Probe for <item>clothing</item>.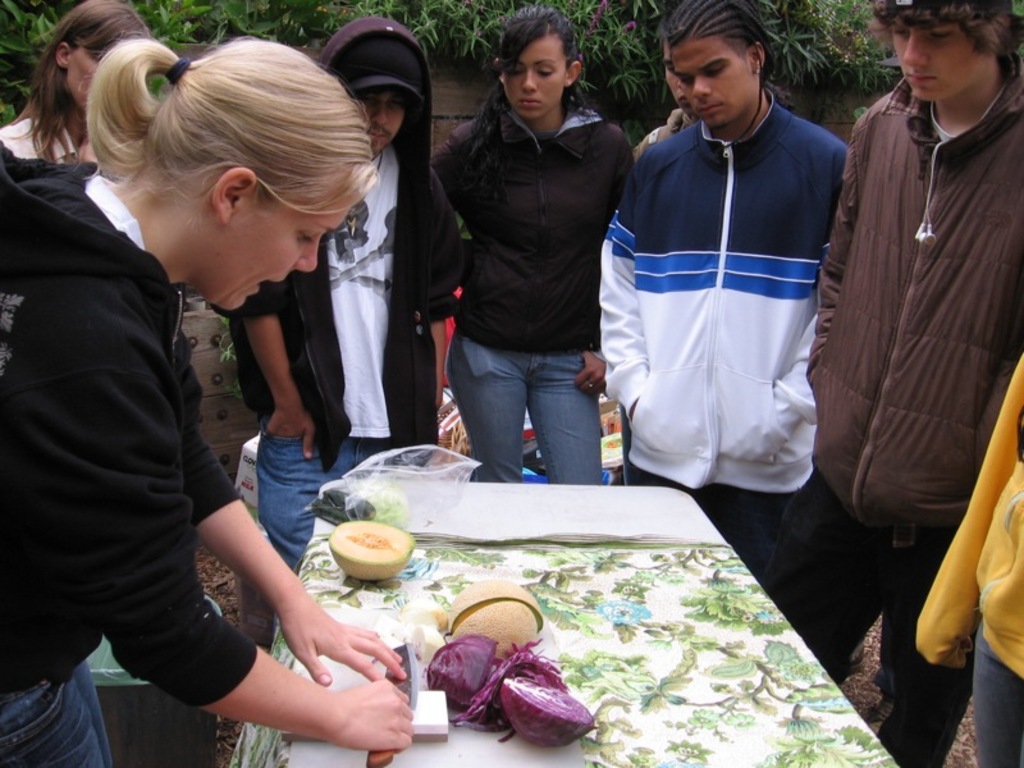
Probe result: region(915, 347, 1020, 767).
